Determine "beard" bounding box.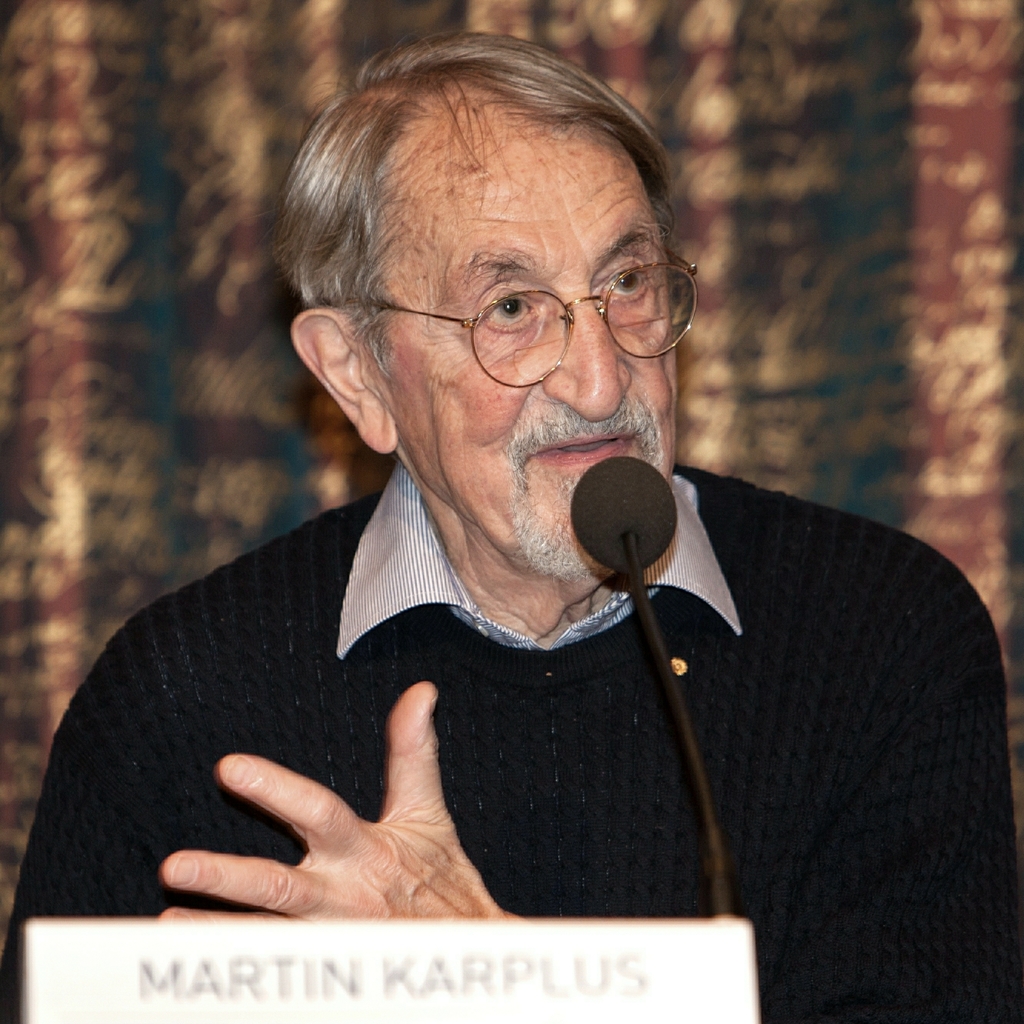
Determined: pyautogui.locateOnScreen(504, 415, 671, 570).
